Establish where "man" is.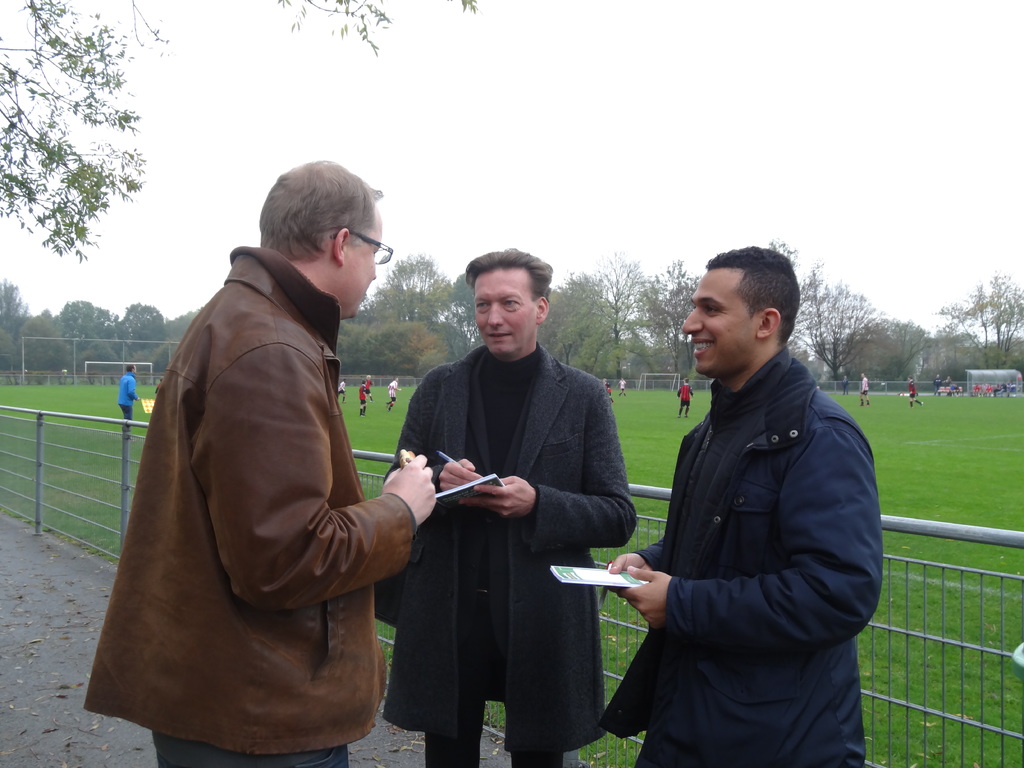
Established at pyautogui.locateOnScreen(386, 376, 402, 410).
